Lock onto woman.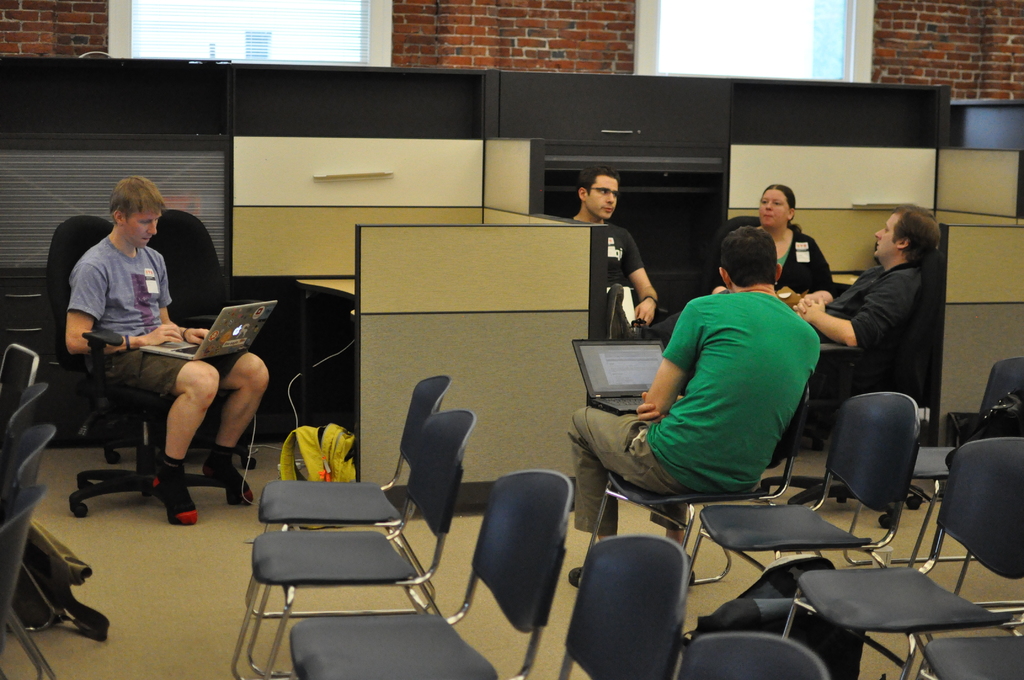
Locked: select_region(697, 169, 847, 453).
